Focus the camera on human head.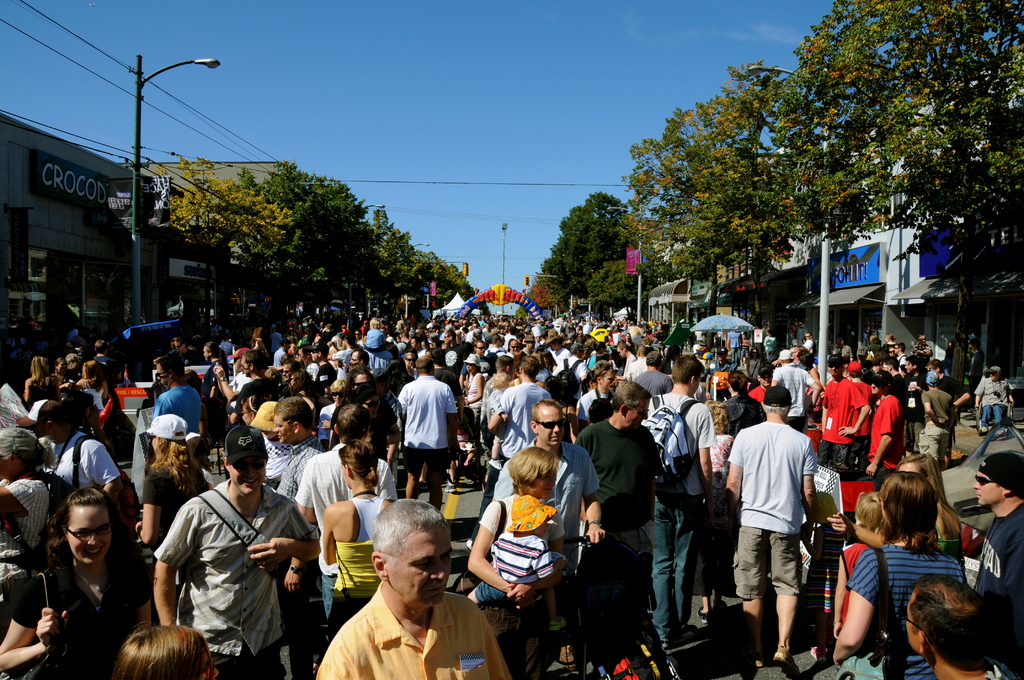
Focus region: bbox=(402, 350, 417, 368).
